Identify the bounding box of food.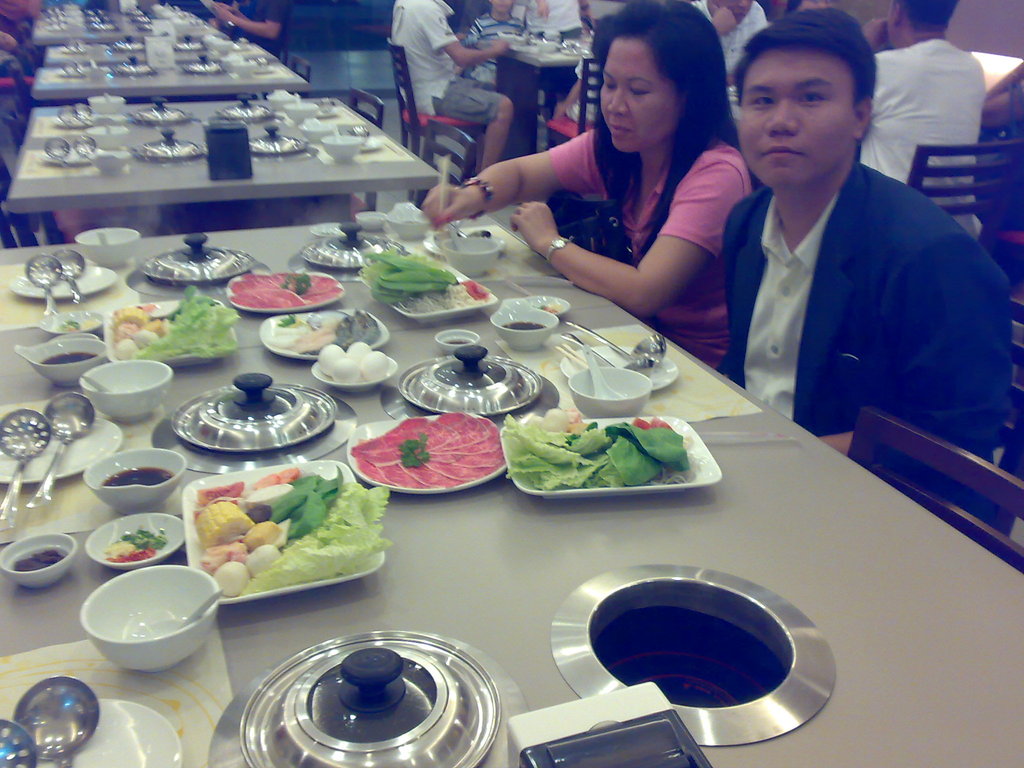
<box>348,408,507,490</box>.
